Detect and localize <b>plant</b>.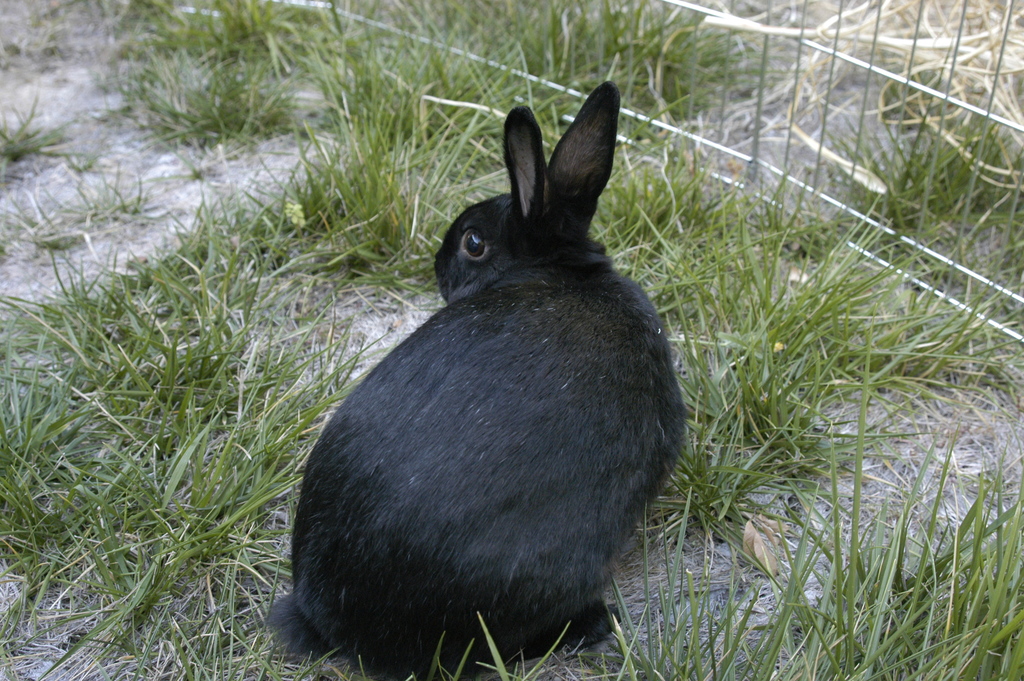
Localized at crop(562, 130, 861, 338).
